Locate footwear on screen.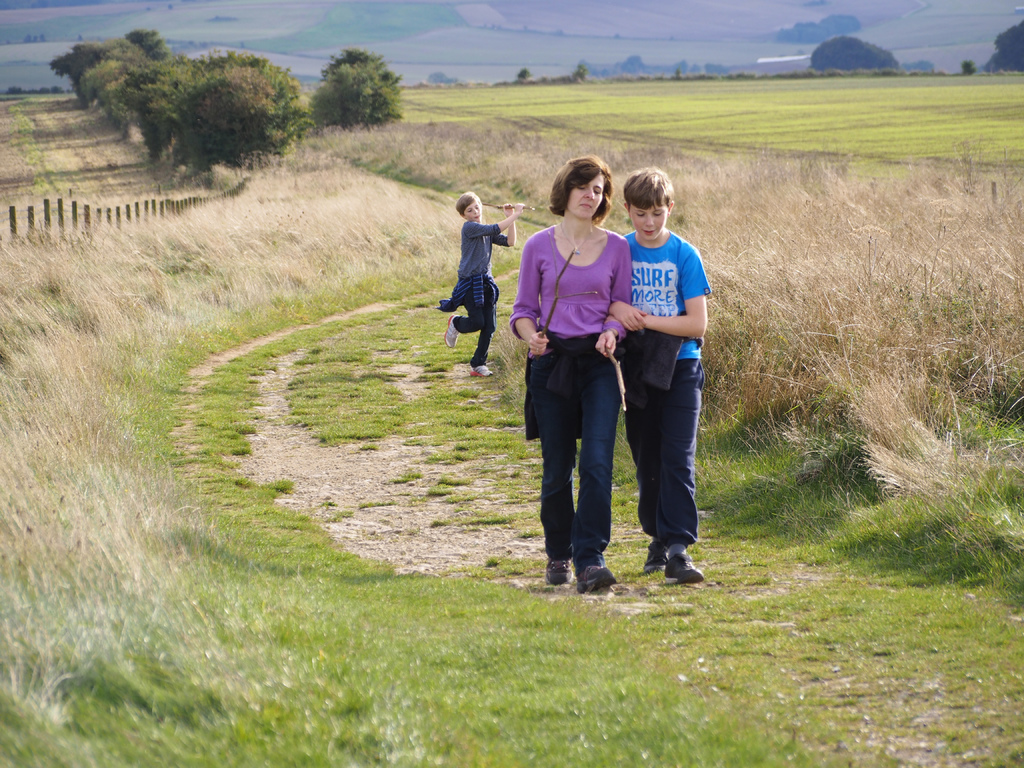
On screen at box=[641, 525, 708, 589].
